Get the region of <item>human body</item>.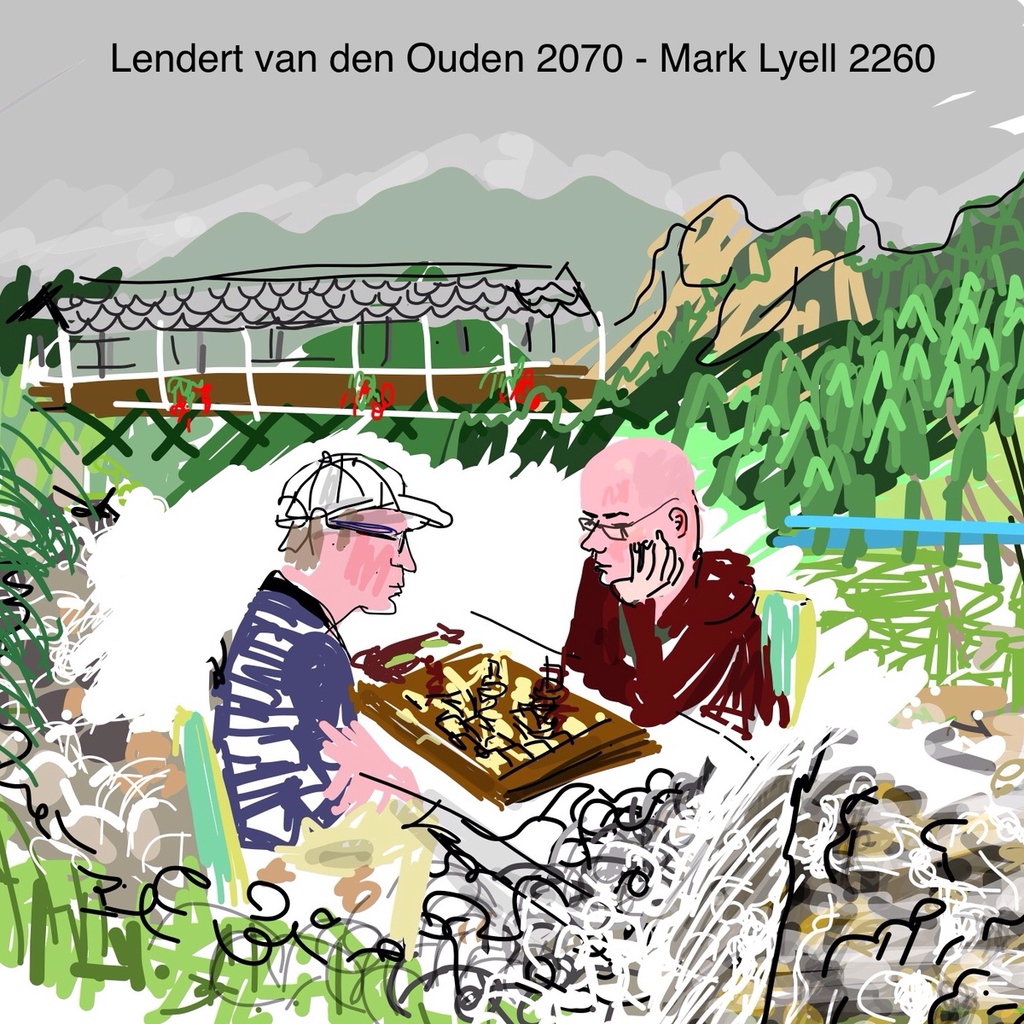
212,451,463,871.
